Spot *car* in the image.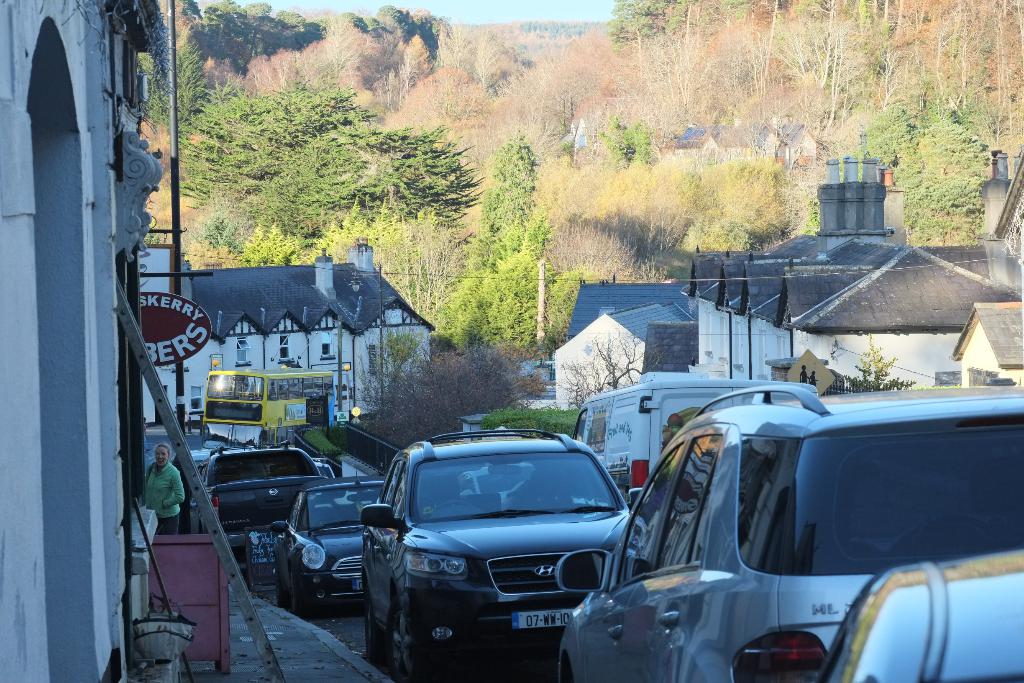
*car* found at left=271, top=463, right=400, bottom=618.
